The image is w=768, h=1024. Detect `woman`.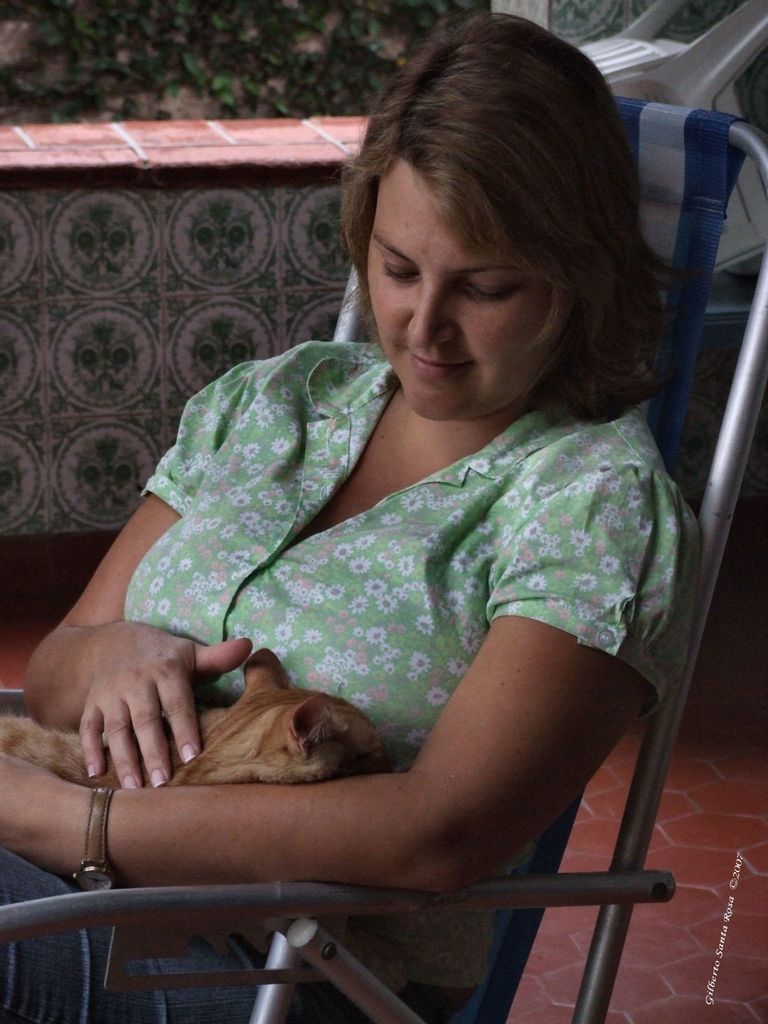
Detection: x1=80, y1=24, x2=691, y2=982.
